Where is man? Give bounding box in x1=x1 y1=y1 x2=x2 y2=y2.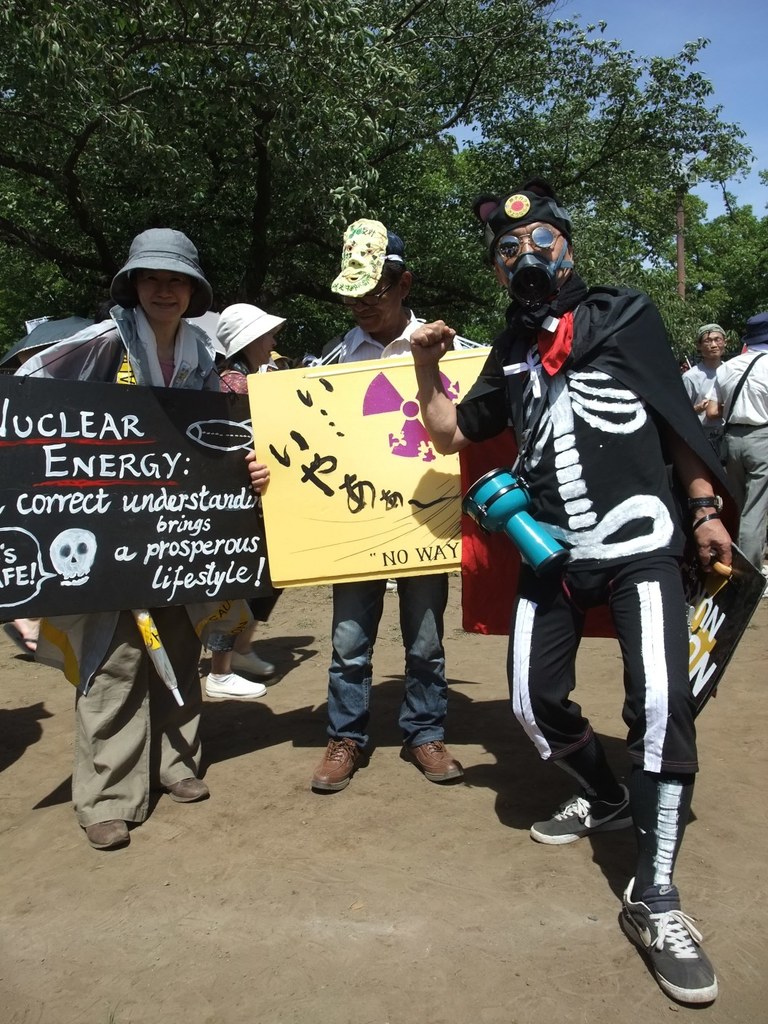
x1=703 y1=313 x2=767 y2=596.
